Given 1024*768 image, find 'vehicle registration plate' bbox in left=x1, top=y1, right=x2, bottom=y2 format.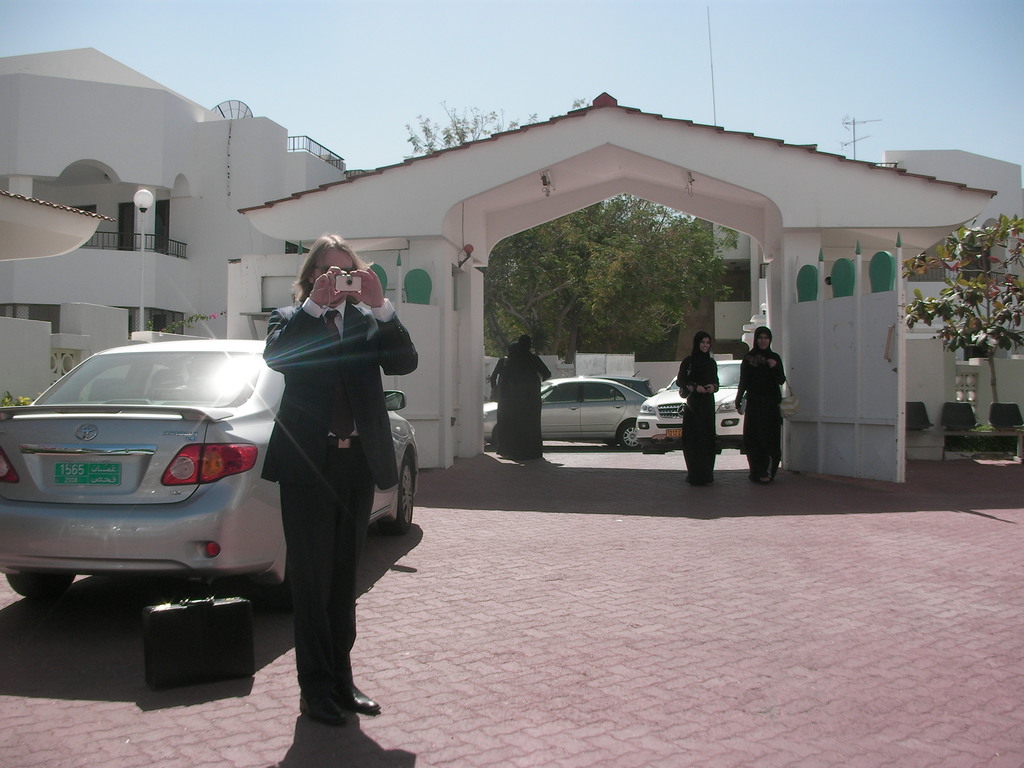
left=664, top=426, right=685, bottom=440.
